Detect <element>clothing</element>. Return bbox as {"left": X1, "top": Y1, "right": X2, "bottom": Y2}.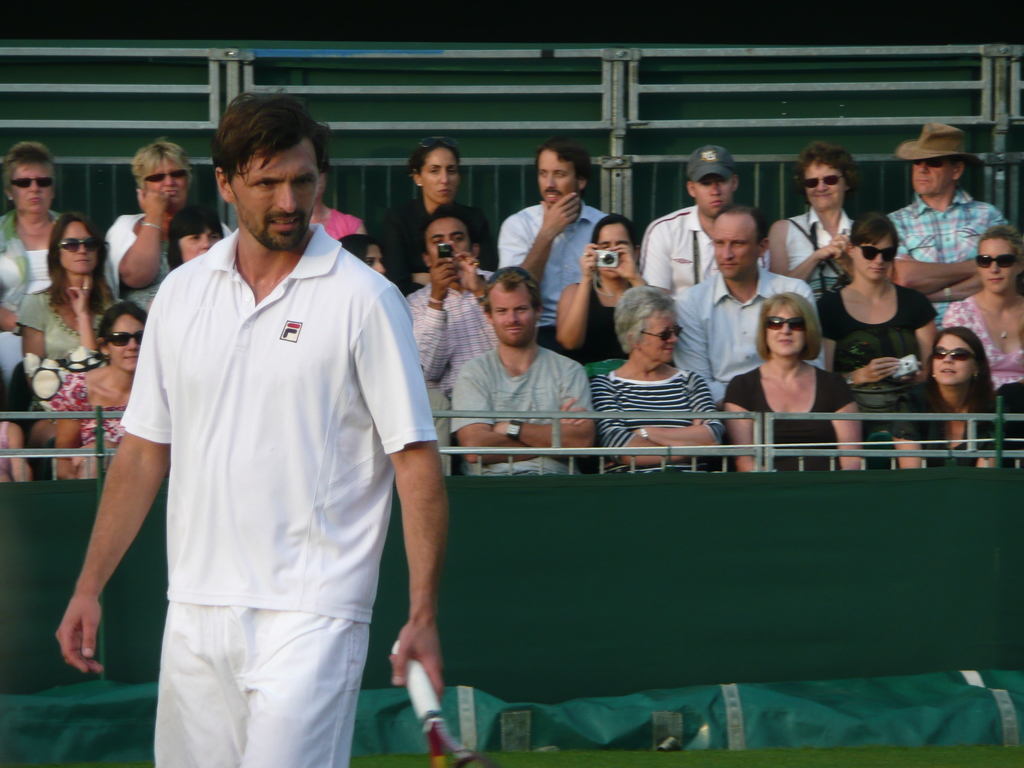
{"left": 573, "top": 290, "right": 620, "bottom": 362}.
